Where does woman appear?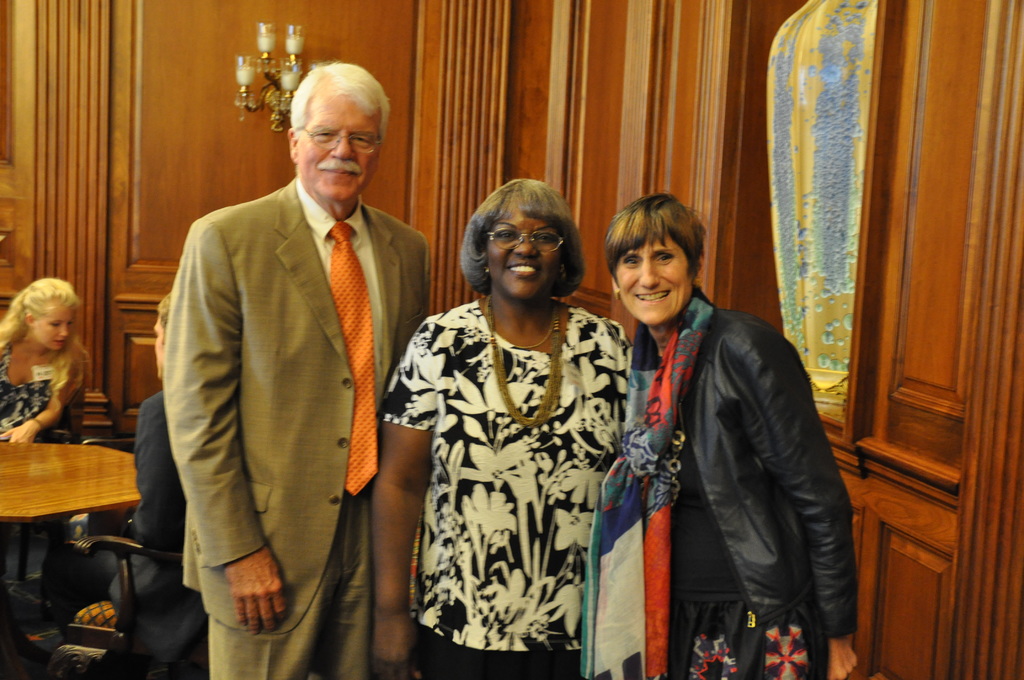
Appears at [x1=581, y1=191, x2=859, y2=679].
